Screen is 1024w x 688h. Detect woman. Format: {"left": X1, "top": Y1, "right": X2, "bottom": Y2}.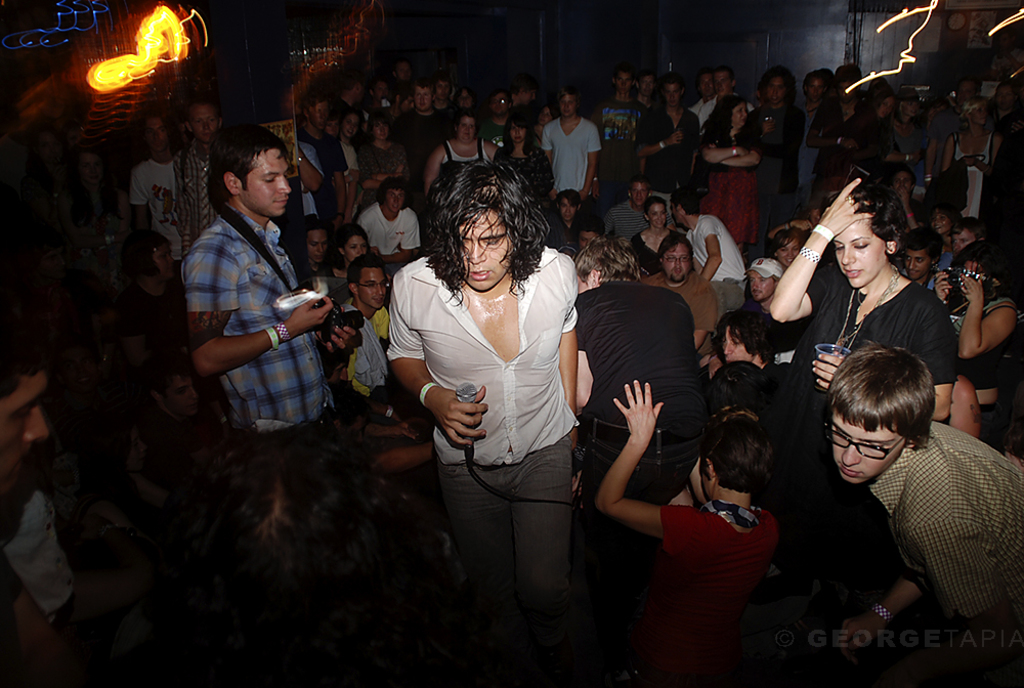
{"left": 329, "top": 223, "right": 369, "bottom": 278}.
